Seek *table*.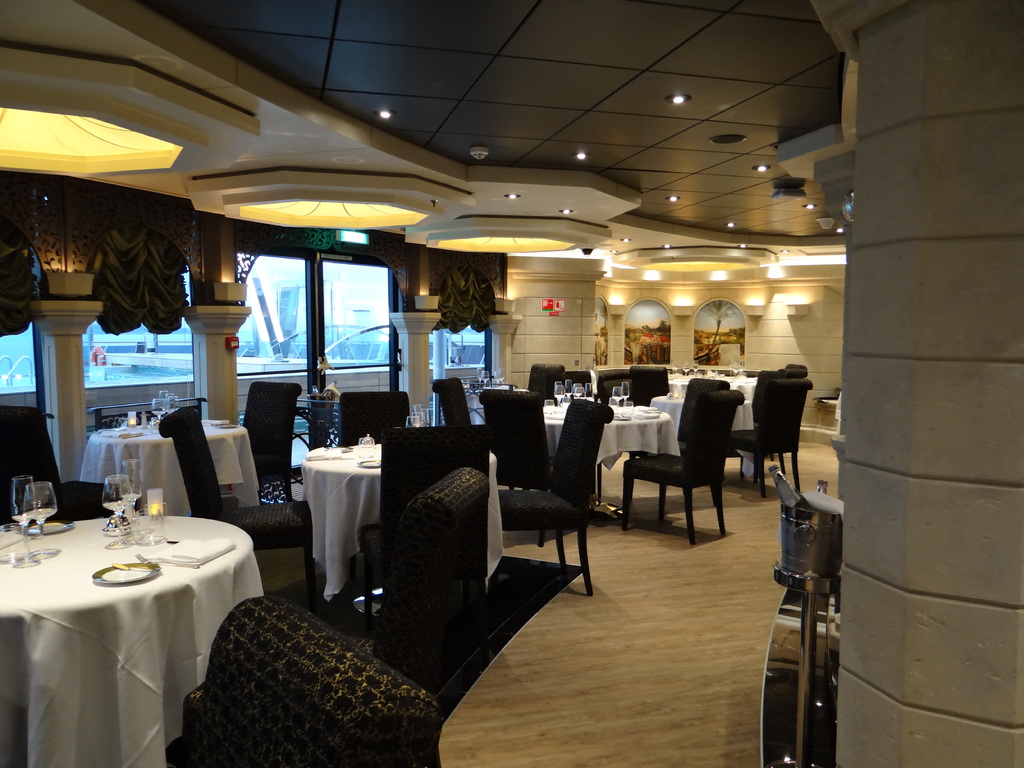
654 372 771 443.
